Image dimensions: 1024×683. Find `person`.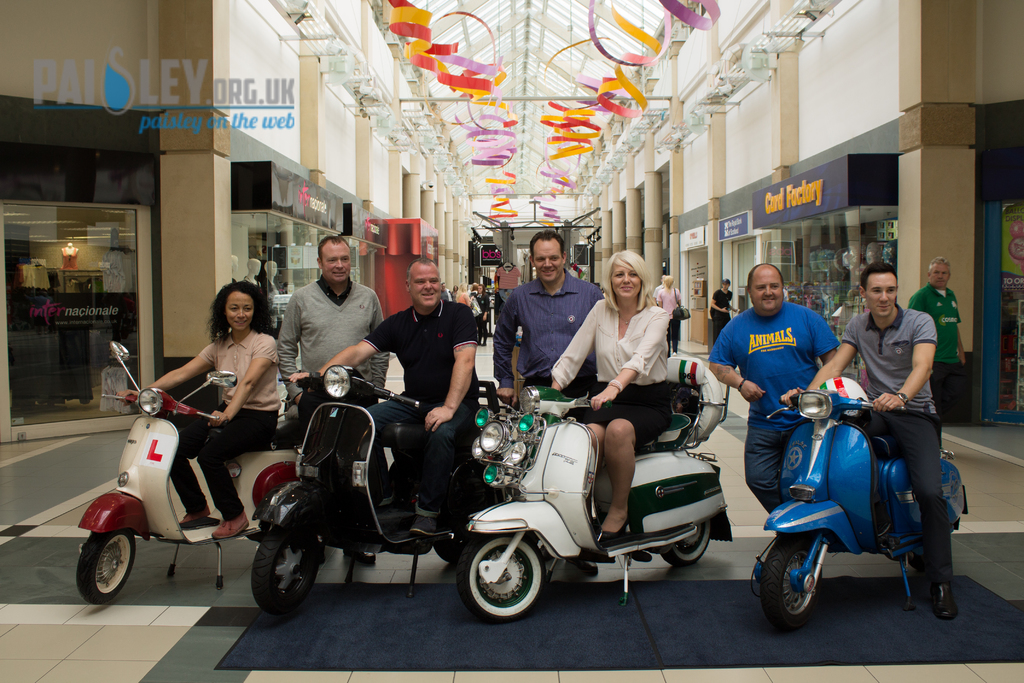
l=552, t=249, r=674, b=552.
